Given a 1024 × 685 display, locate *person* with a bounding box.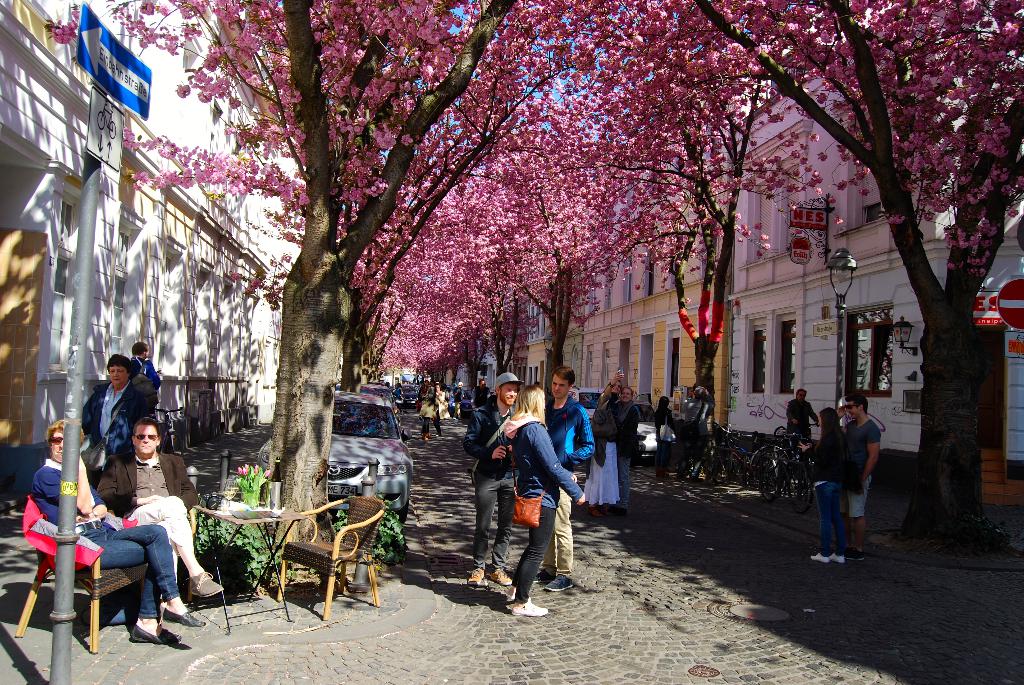
Located: <box>468,376,493,409</box>.
